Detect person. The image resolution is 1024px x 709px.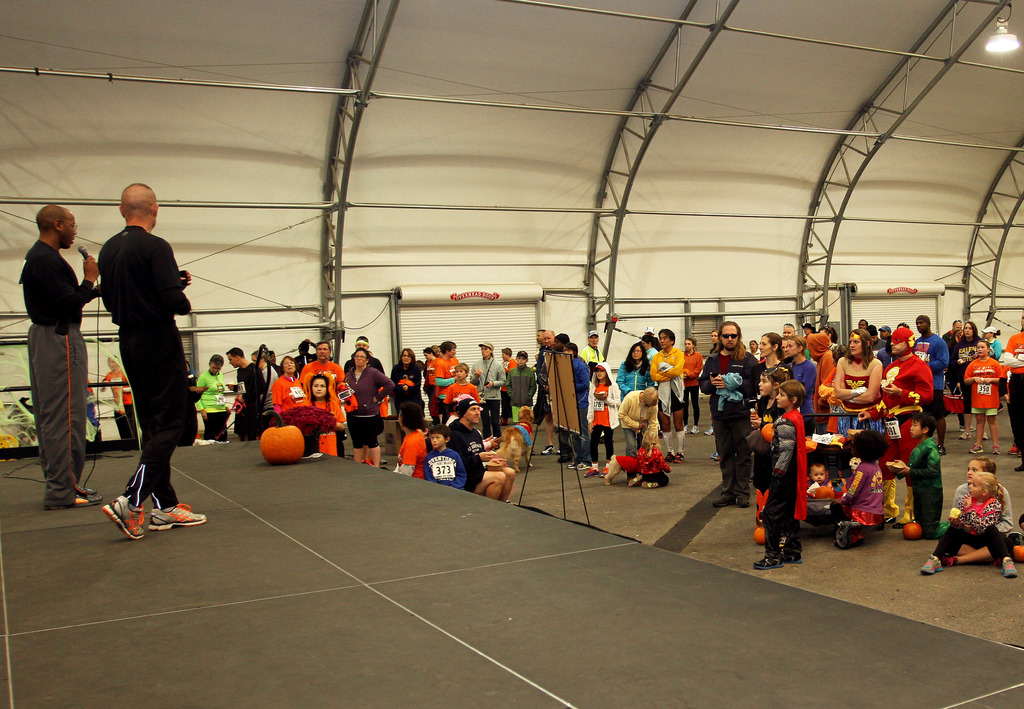
944 446 1023 561.
